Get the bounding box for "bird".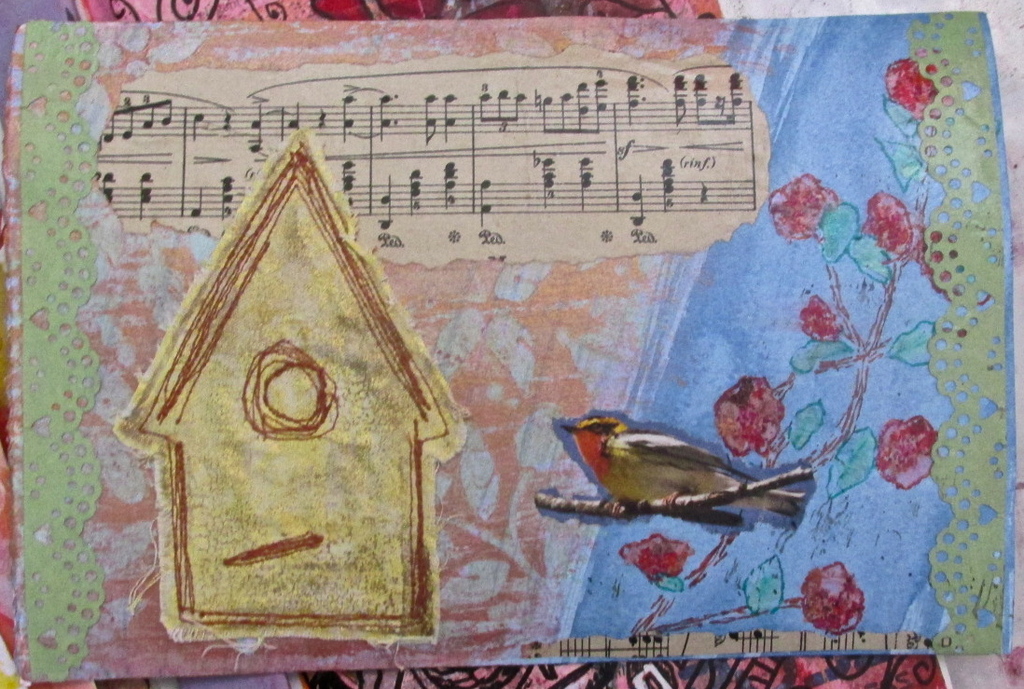
[x1=542, y1=414, x2=800, y2=529].
